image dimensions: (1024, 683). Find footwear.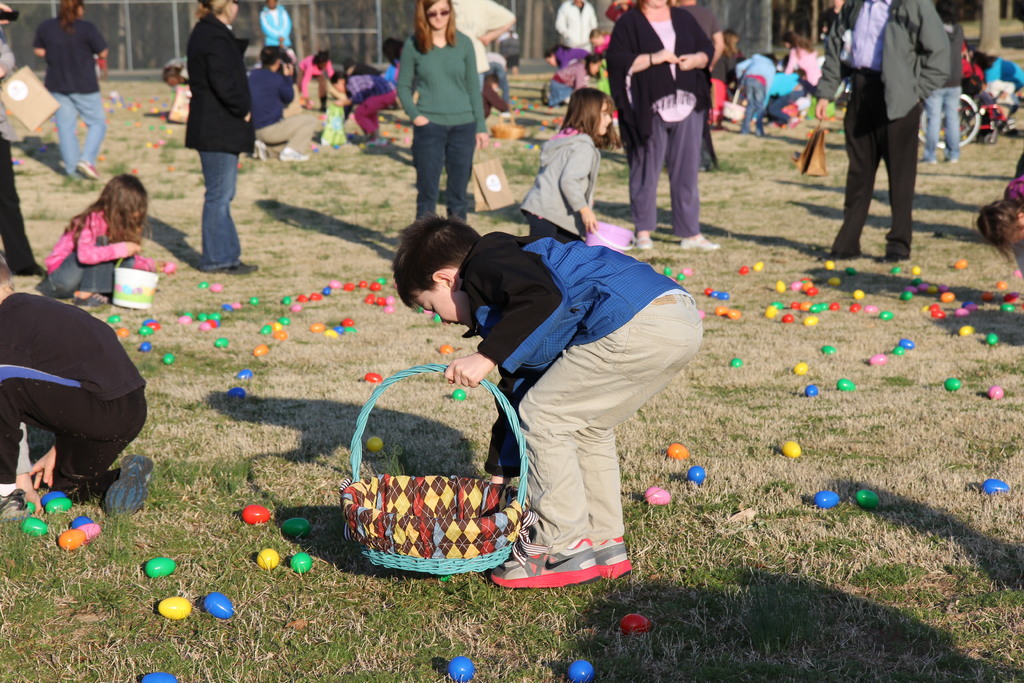
box(108, 452, 156, 516).
